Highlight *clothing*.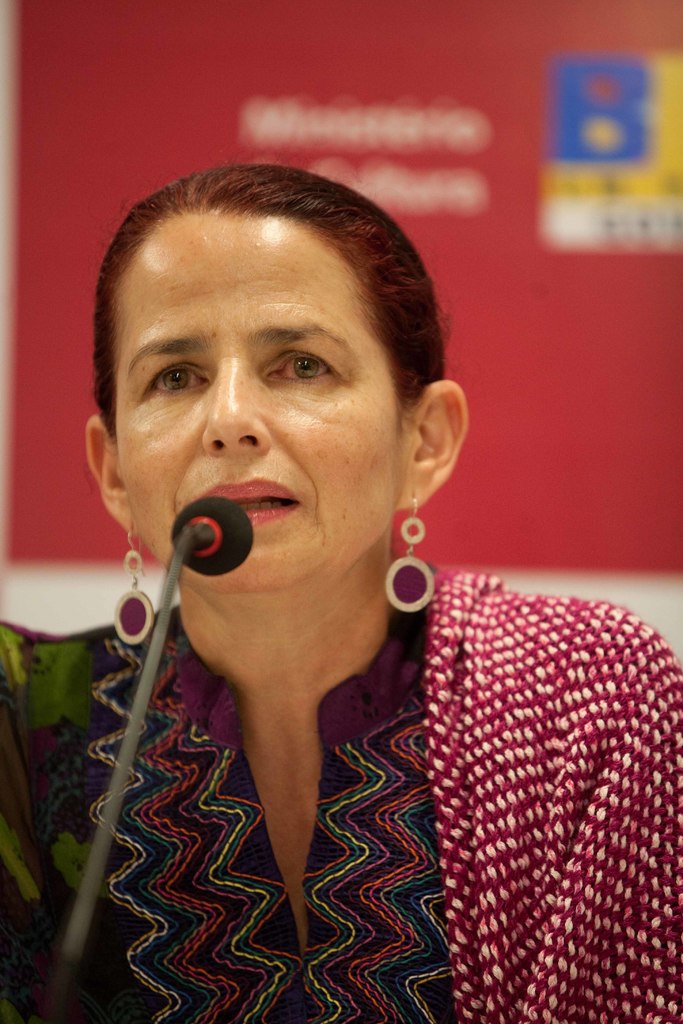
Highlighted region: Rect(47, 388, 618, 1014).
